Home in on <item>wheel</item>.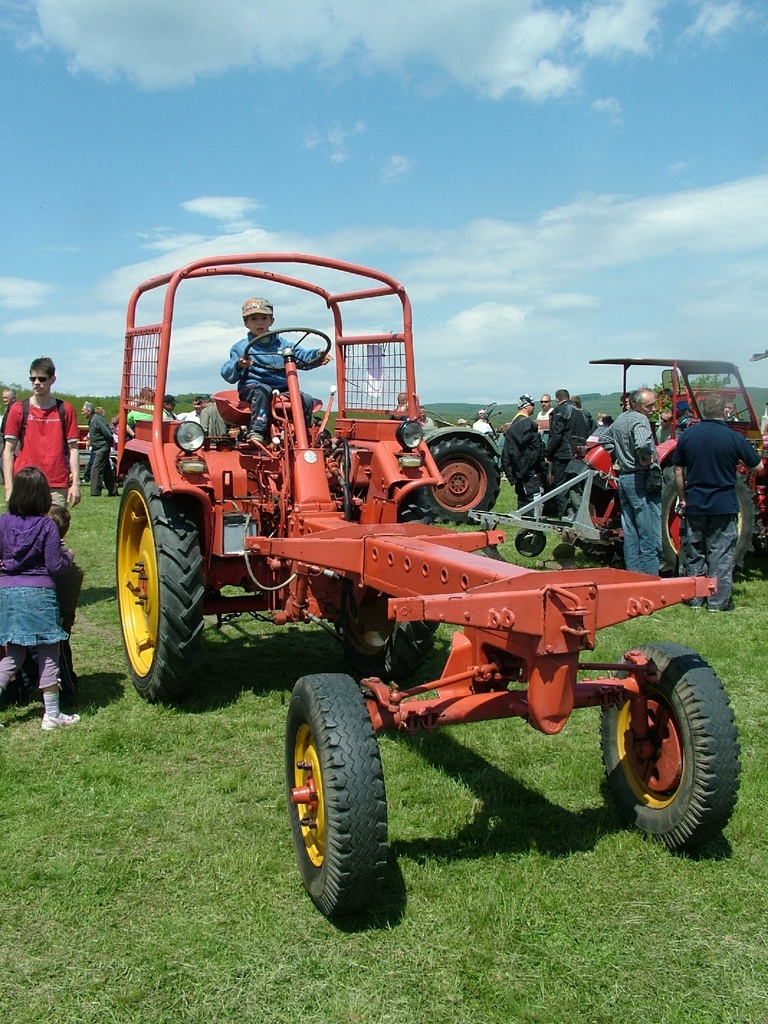
Homed in at [left=660, top=473, right=761, bottom=573].
